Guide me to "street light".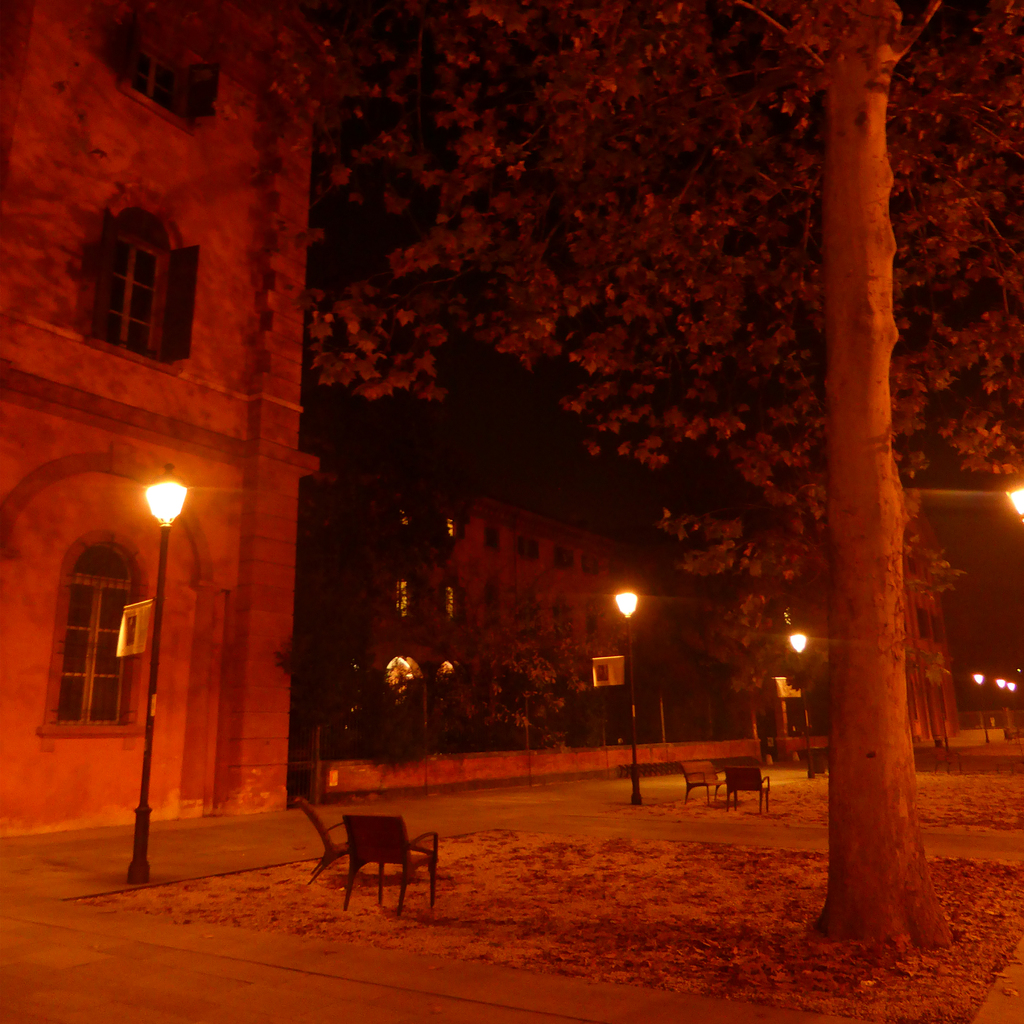
Guidance: (left=785, top=627, right=810, bottom=776).
